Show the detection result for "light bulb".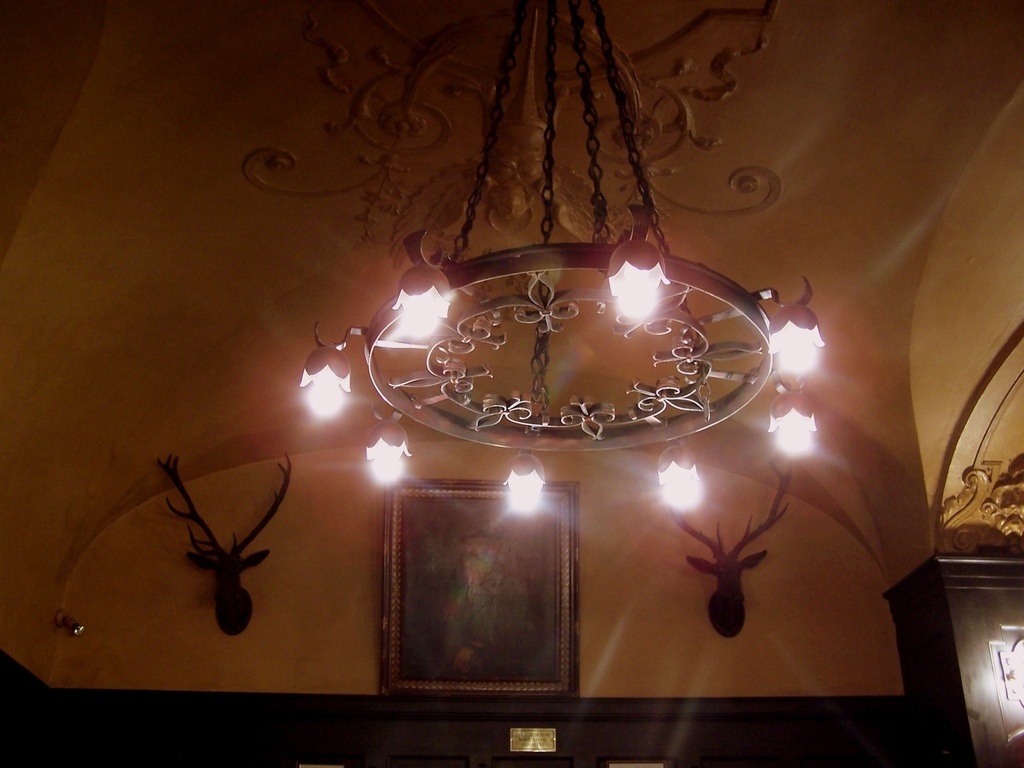
bbox=(612, 269, 659, 319).
